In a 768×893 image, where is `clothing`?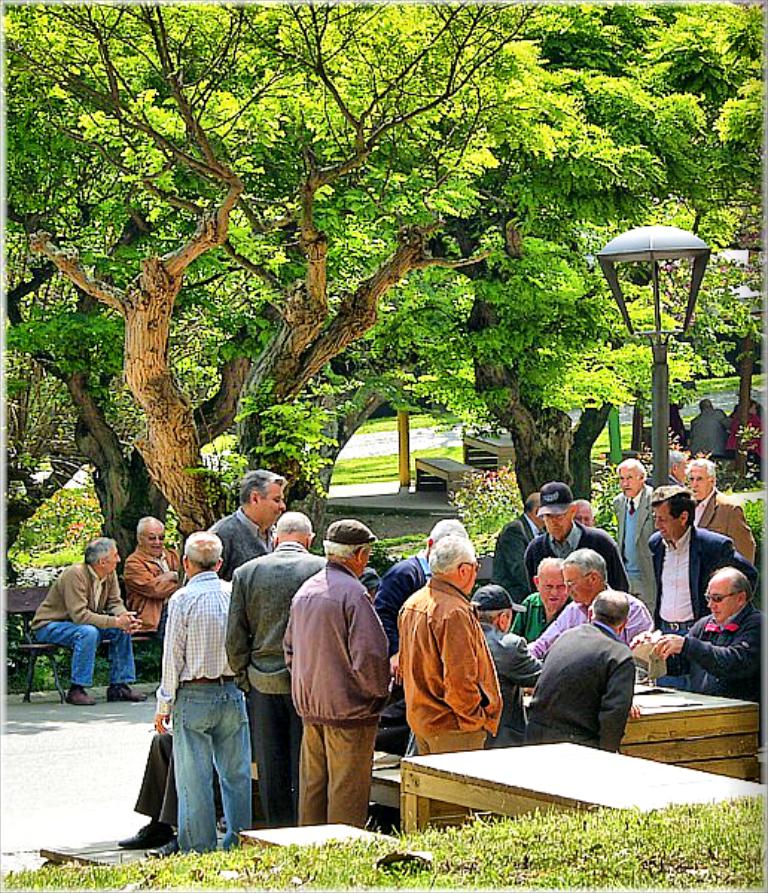
x1=478 y1=622 x2=552 y2=755.
